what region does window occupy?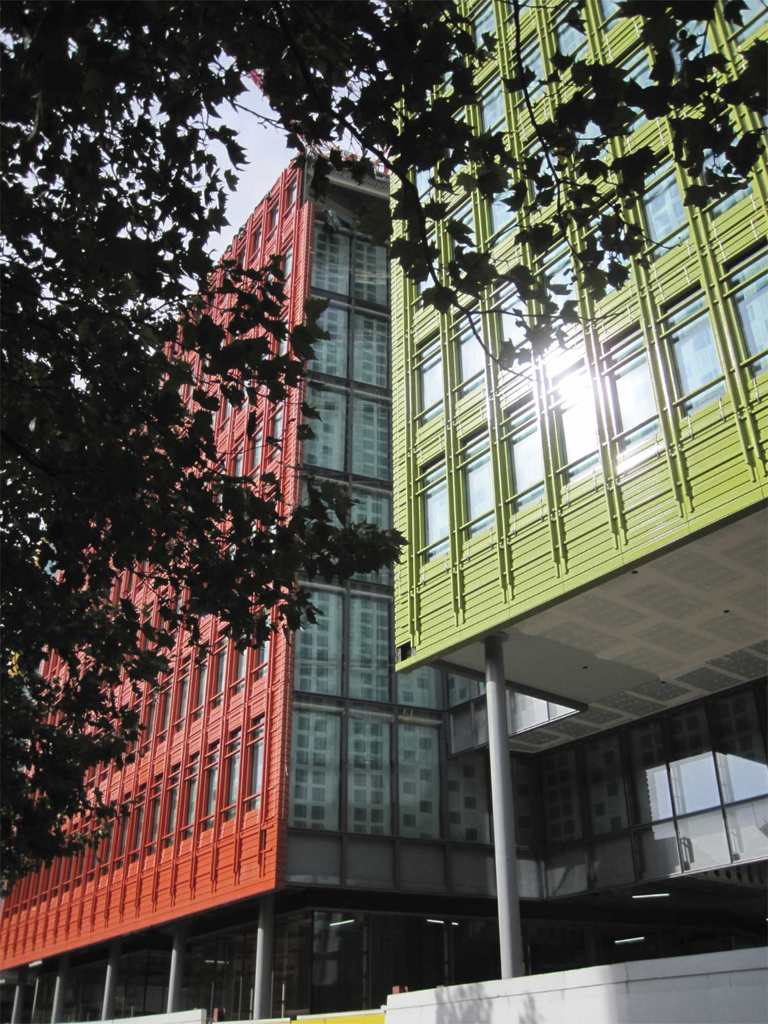
[553, 0, 584, 74].
